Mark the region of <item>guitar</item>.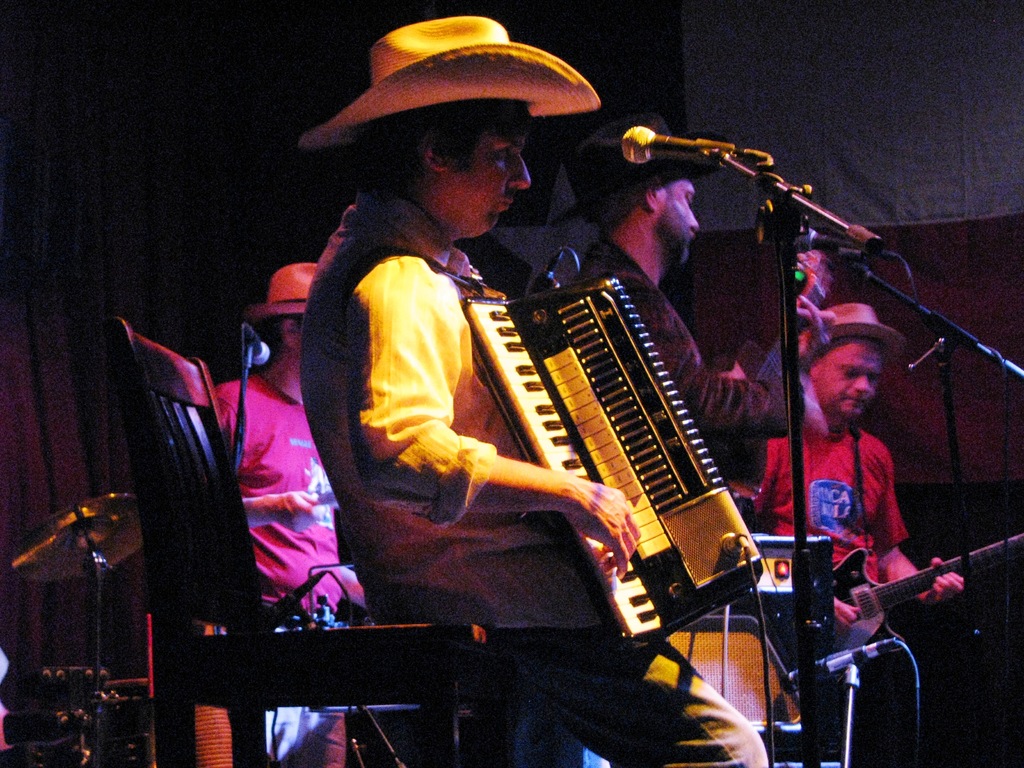
Region: region(709, 240, 842, 500).
